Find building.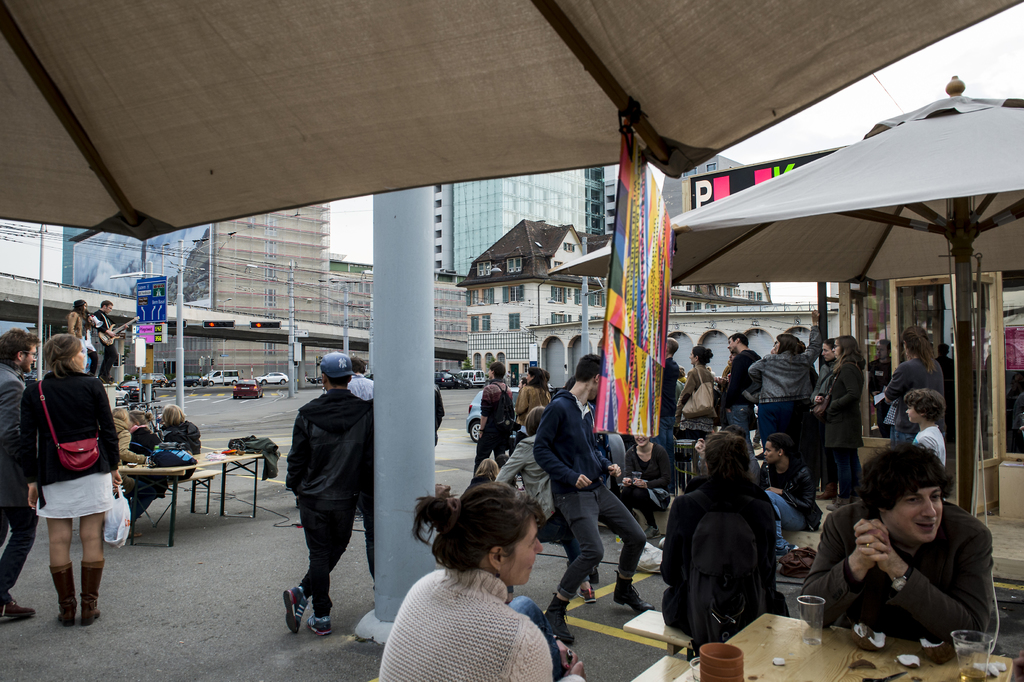
left=65, top=228, right=213, bottom=331.
